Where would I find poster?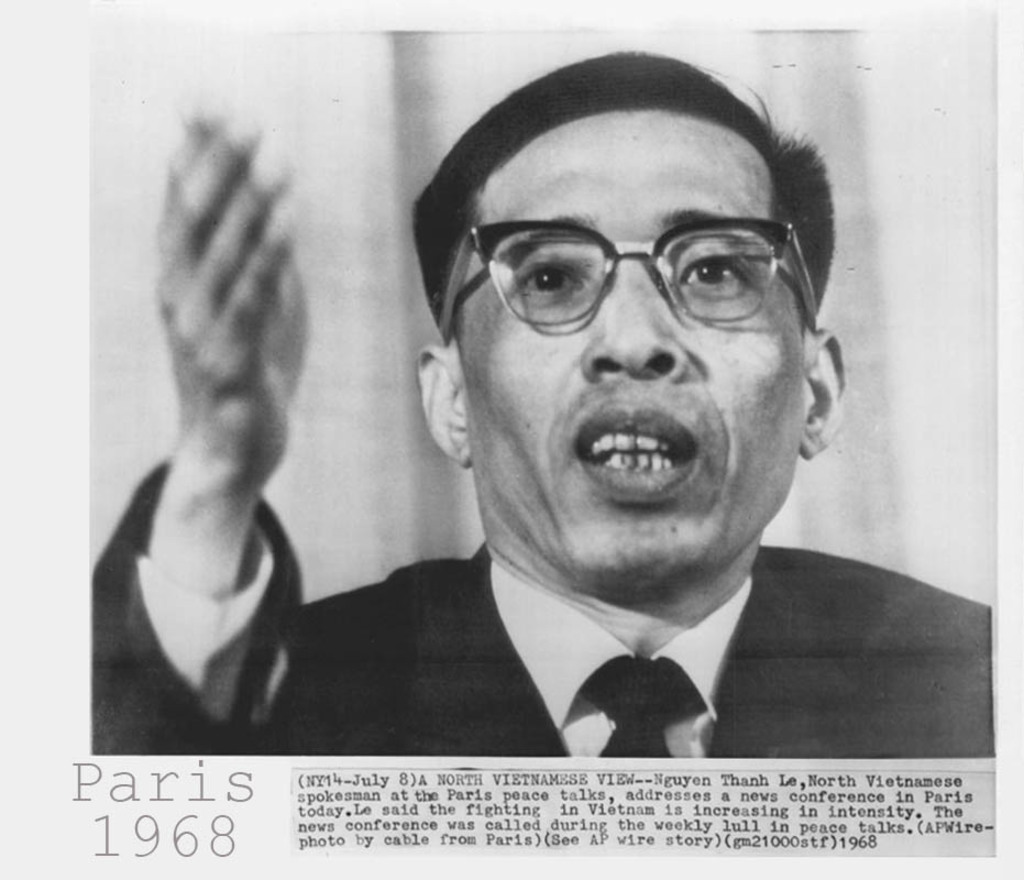
At <region>0, 0, 1023, 879</region>.
